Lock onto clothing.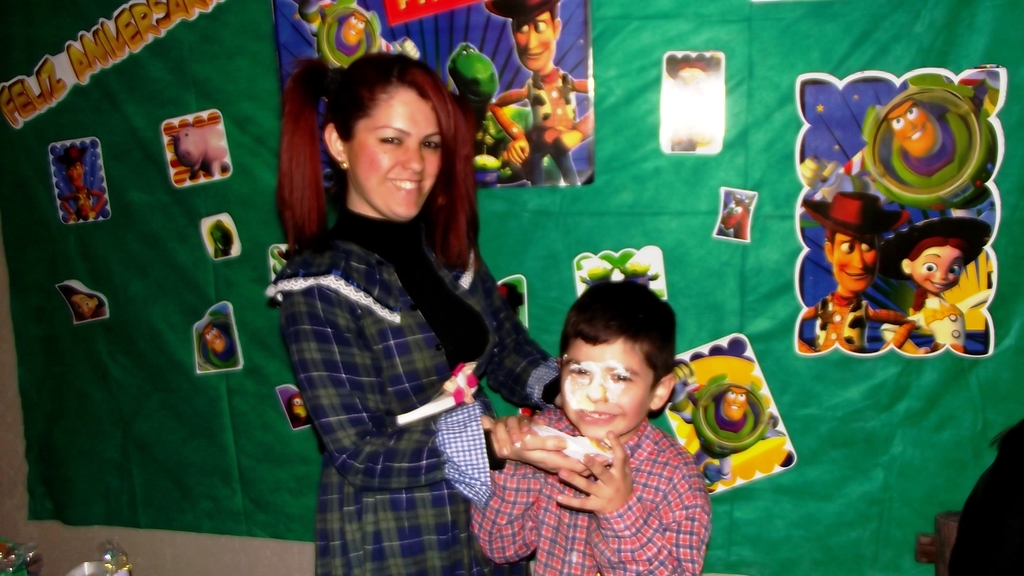
Locked: BBox(529, 61, 580, 181).
